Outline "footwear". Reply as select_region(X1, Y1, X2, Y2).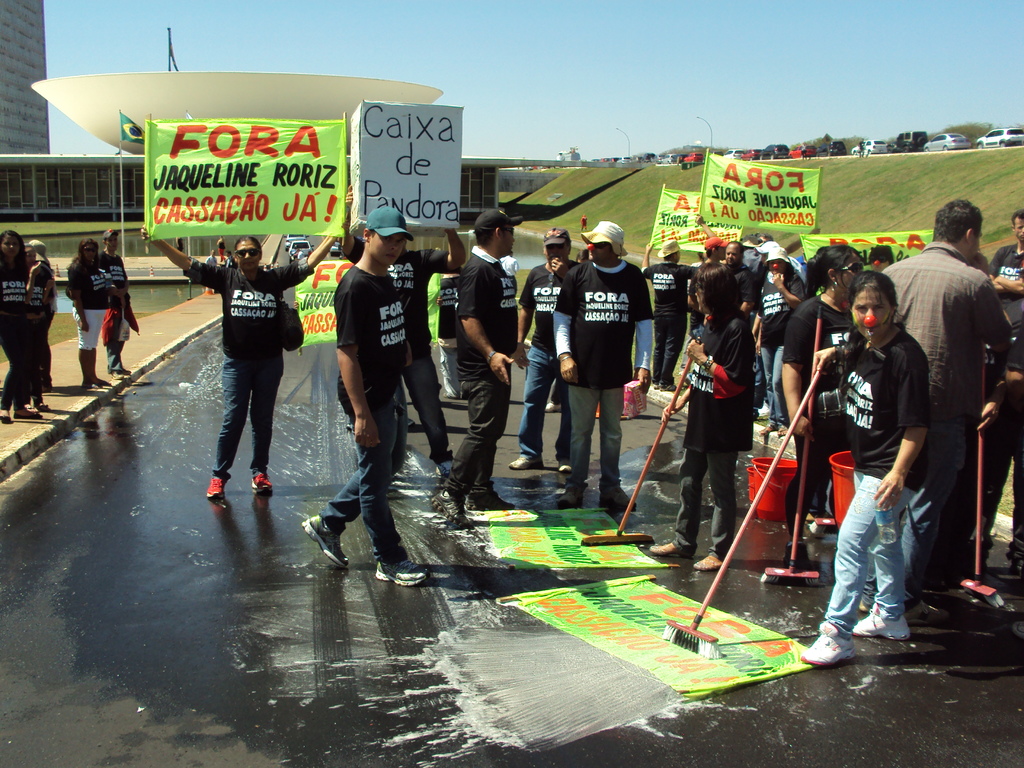
select_region(546, 399, 566, 412).
